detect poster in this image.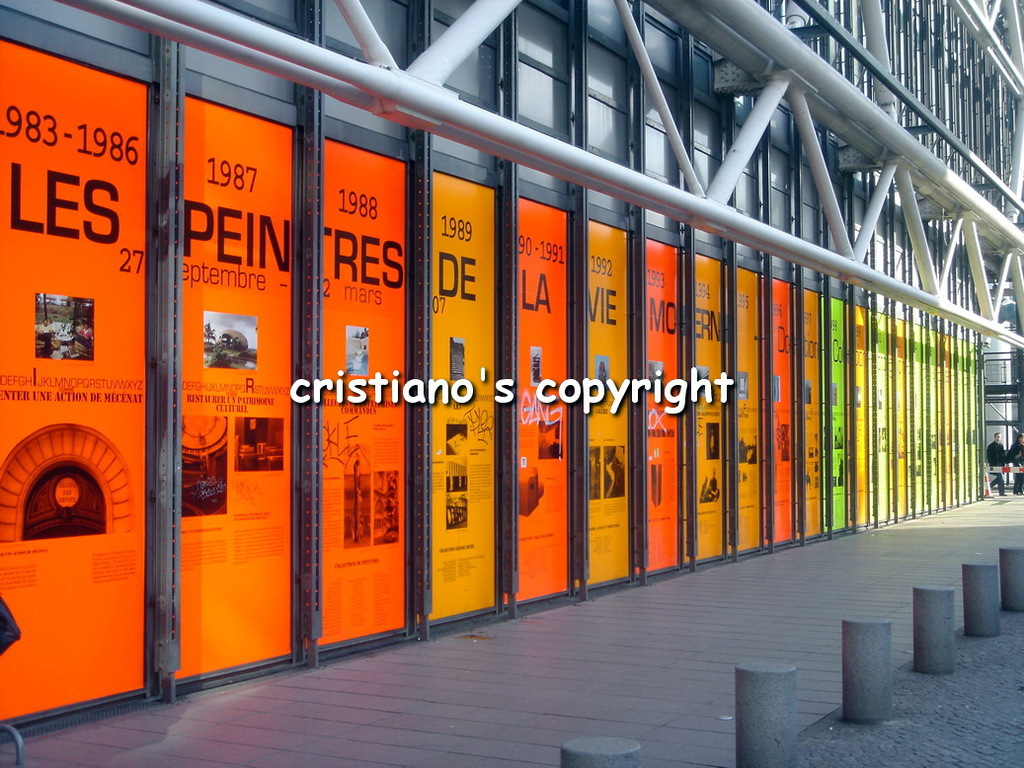
Detection: box(171, 99, 292, 675).
